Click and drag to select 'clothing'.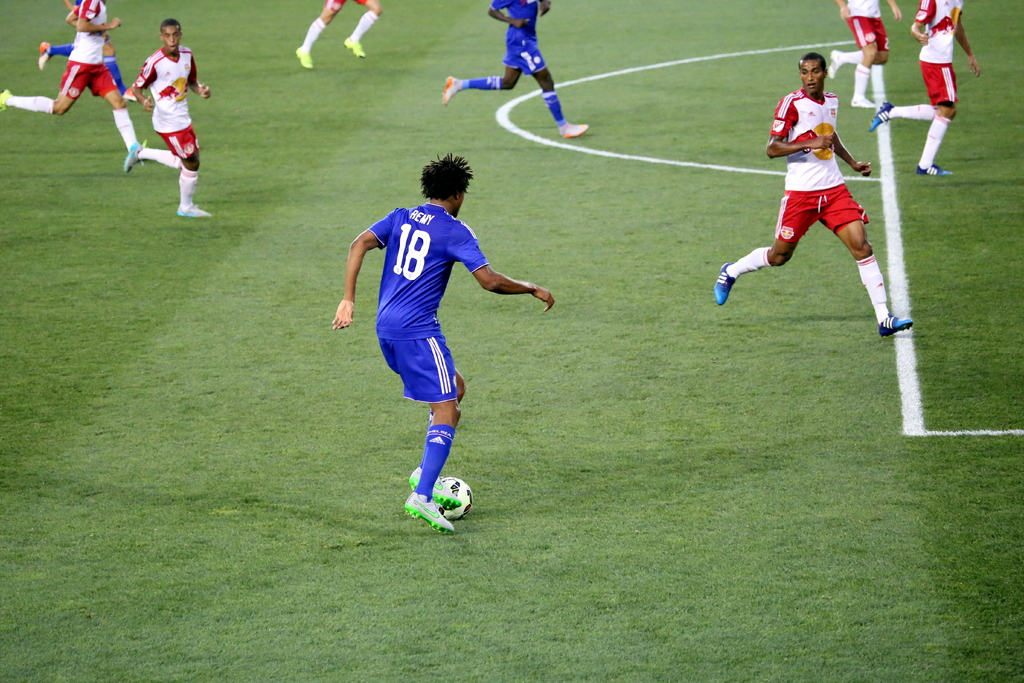
Selection: crop(126, 44, 207, 163).
